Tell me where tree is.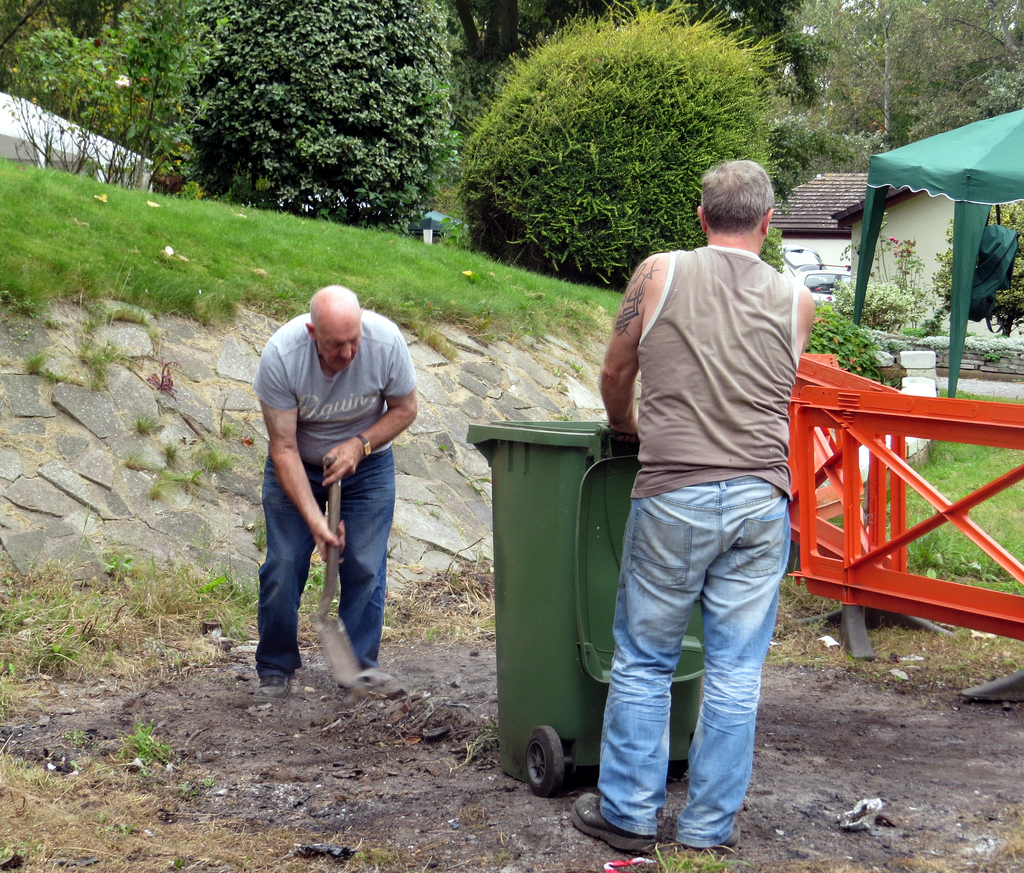
tree is at detection(175, 0, 458, 237).
